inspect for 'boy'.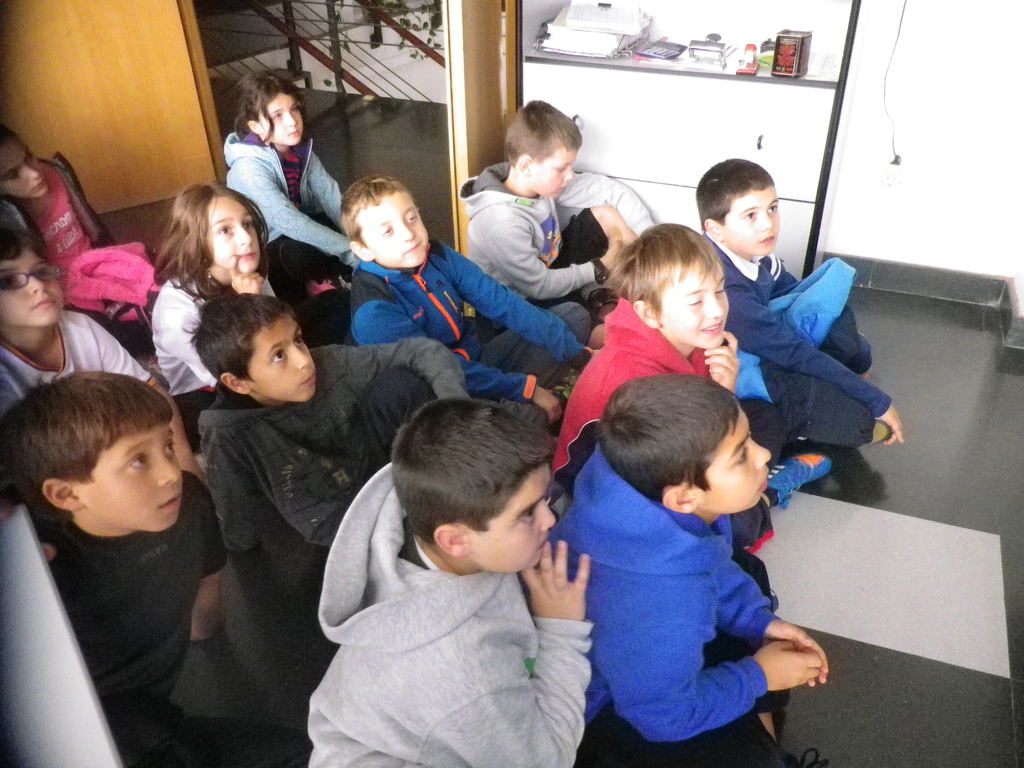
Inspection: 184, 298, 464, 562.
